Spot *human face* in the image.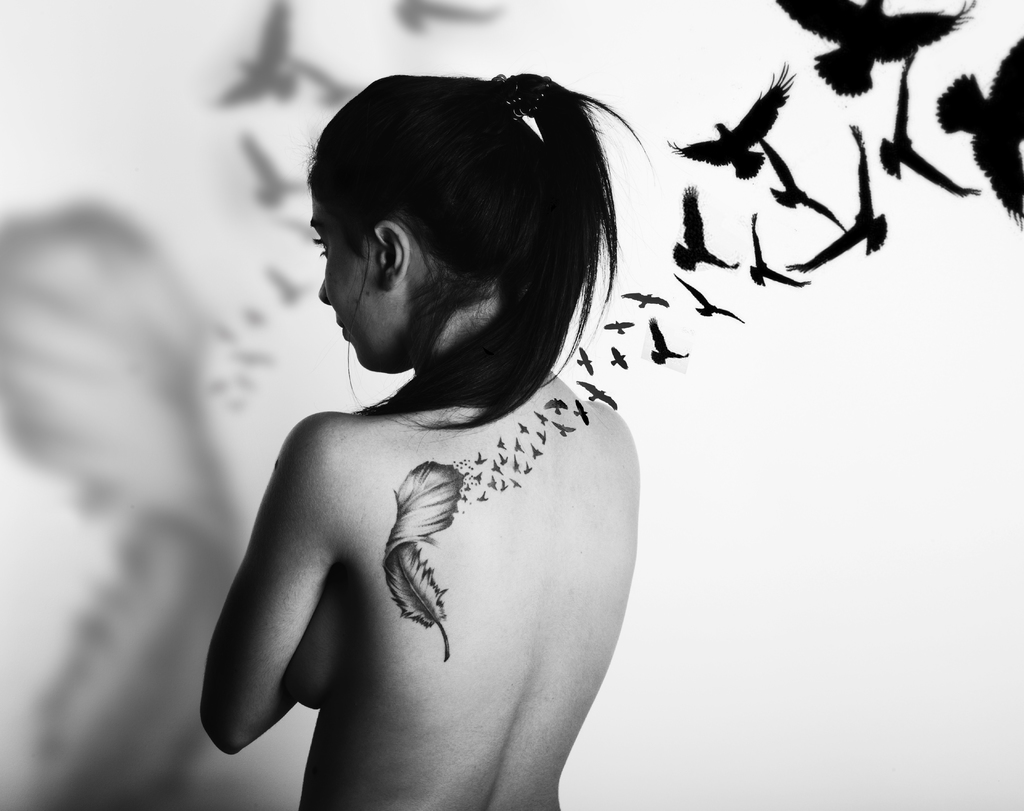
*human face* found at bbox=(313, 193, 383, 369).
